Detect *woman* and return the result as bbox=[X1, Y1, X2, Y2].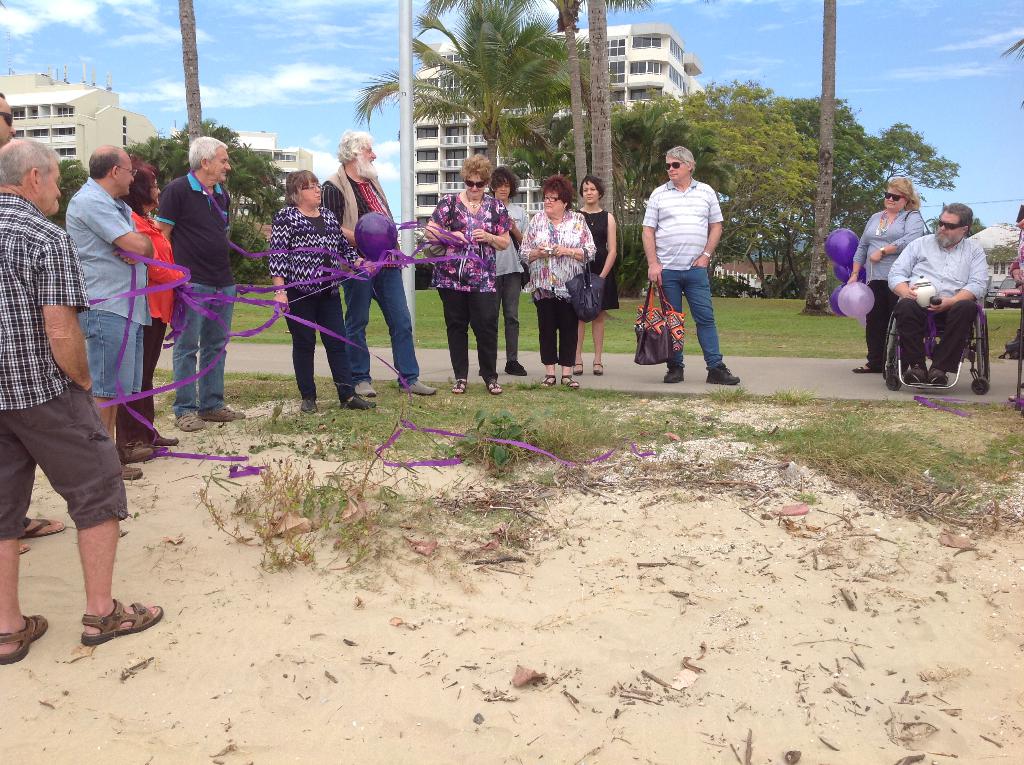
bbox=[253, 154, 369, 414].
